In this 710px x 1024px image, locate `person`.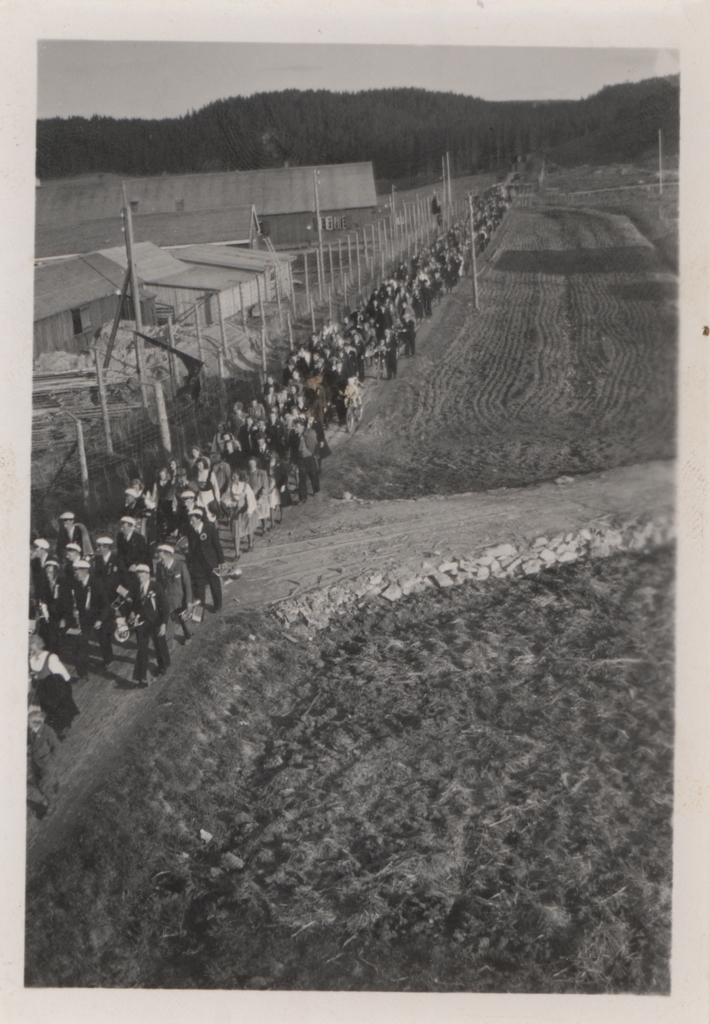
Bounding box: <box>61,542,84,609</box>.
